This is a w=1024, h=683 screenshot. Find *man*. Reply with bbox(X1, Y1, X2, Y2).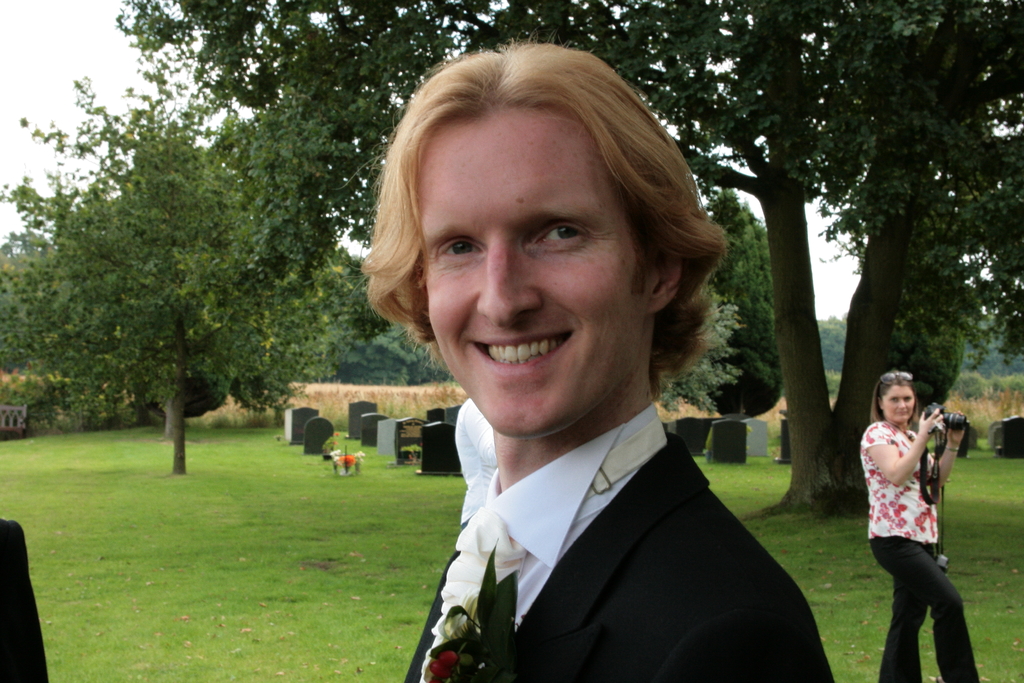
bbox(312, 70, 855, 666).
